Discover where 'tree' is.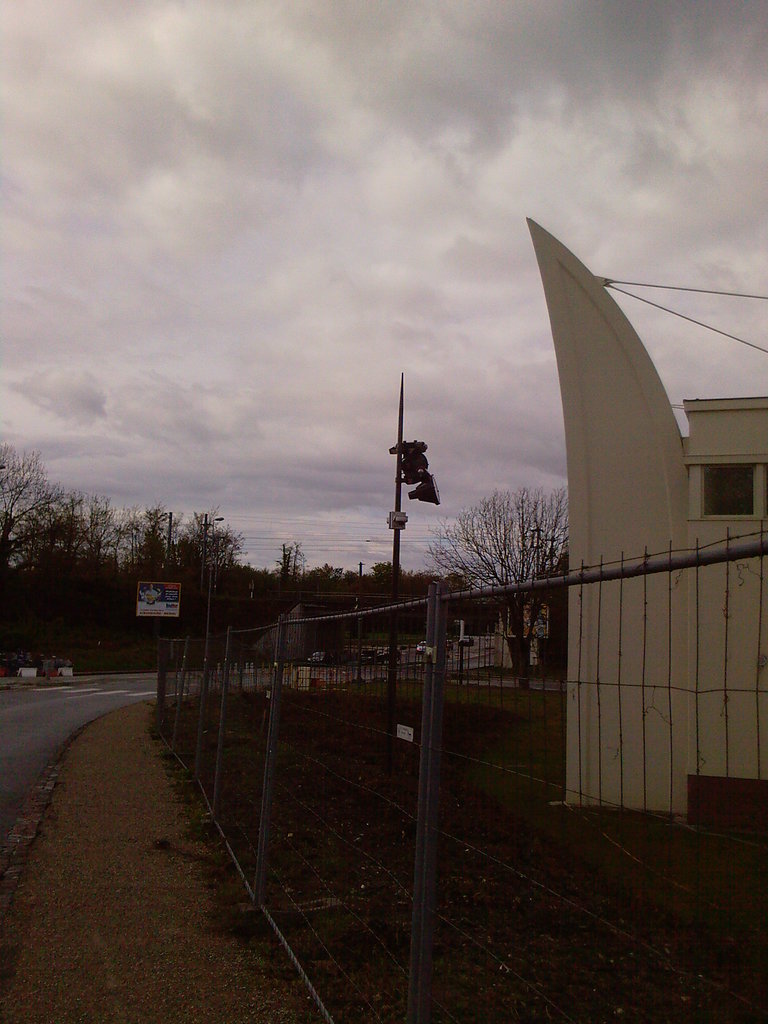
Discovered at {"left": 442, "top": 450, "right": 580, "bottom": 612}.
